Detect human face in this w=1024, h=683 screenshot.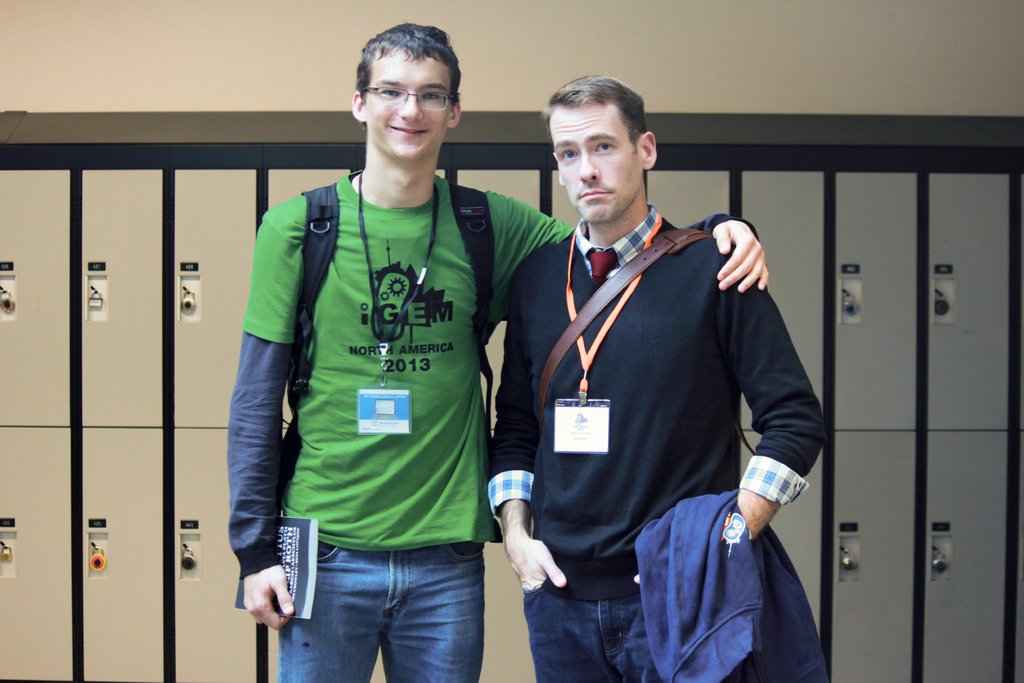
Detection: BBox(550, 105, 645, 225).
